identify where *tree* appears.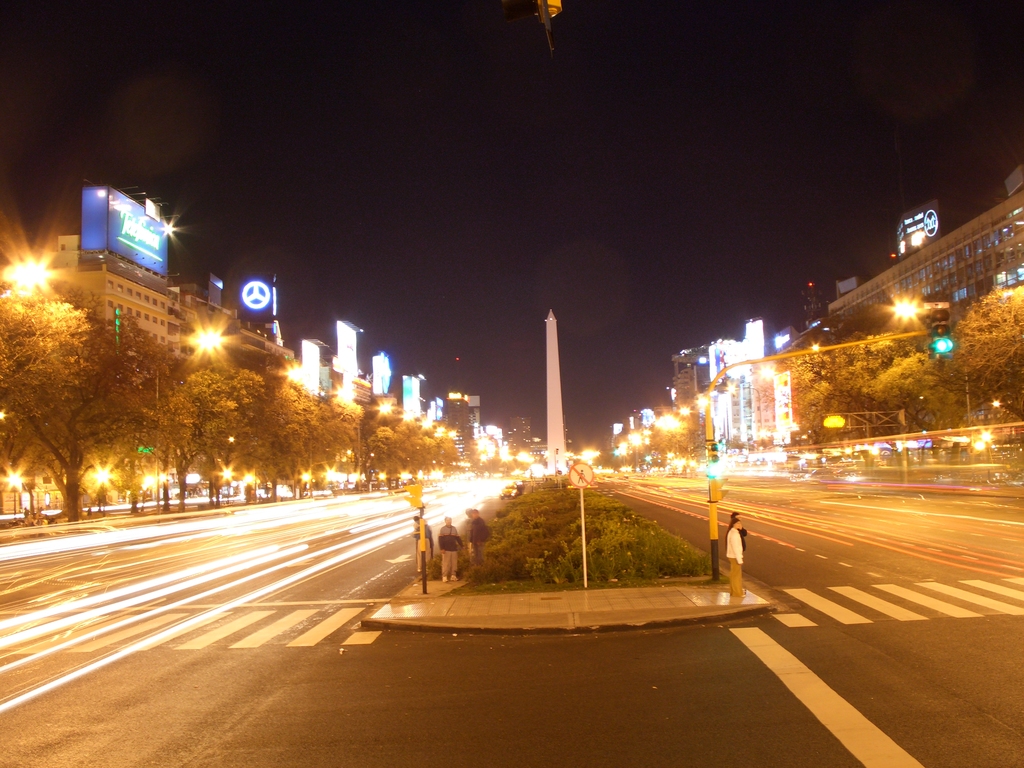
Appears at 0,253,160,504.
